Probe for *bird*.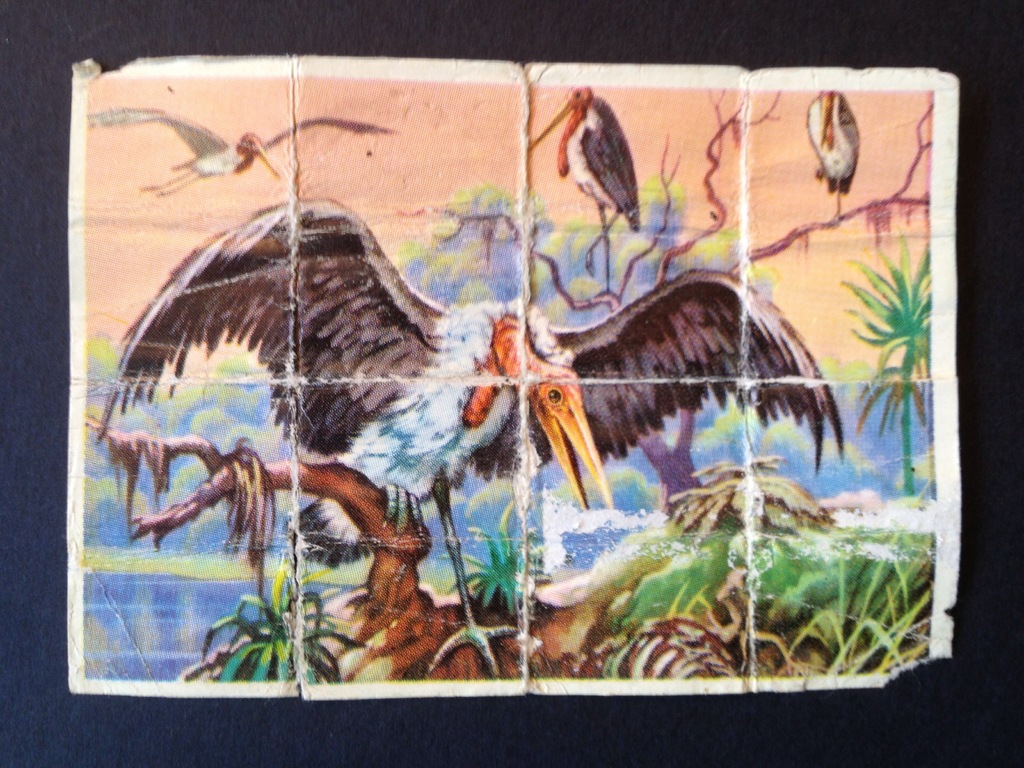
Probe result: {"left": 86, "top": 105, "right": 403, "bottom": 186}.
